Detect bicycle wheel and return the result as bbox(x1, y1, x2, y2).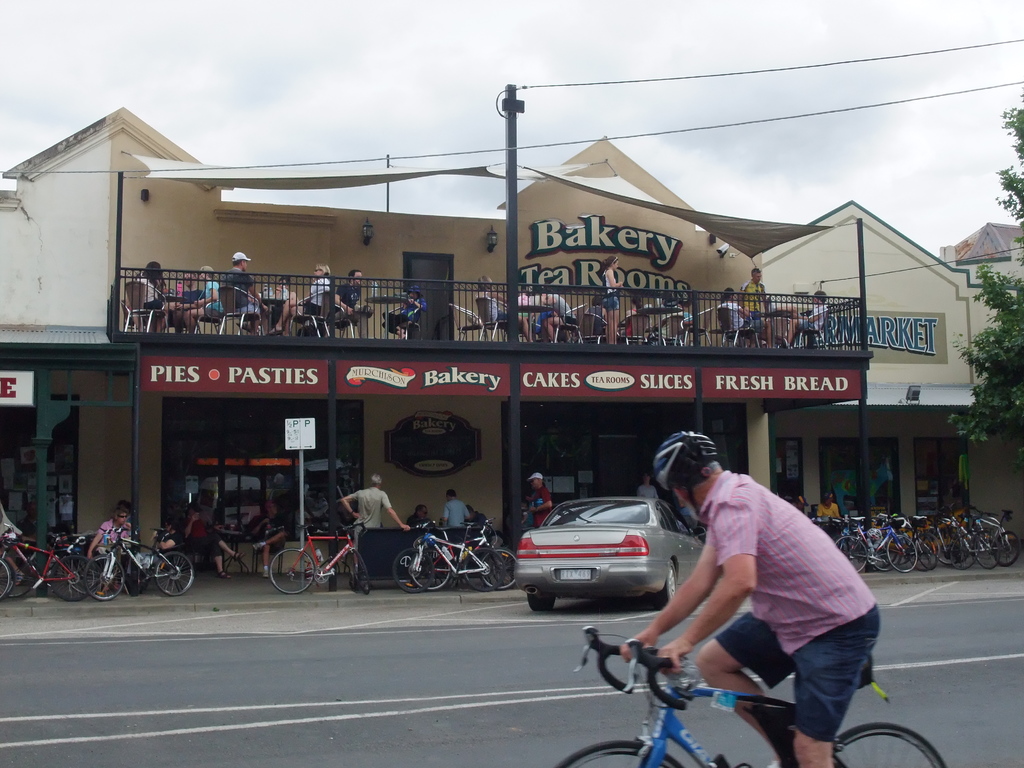
bbox(0, 559, 14, 600).
